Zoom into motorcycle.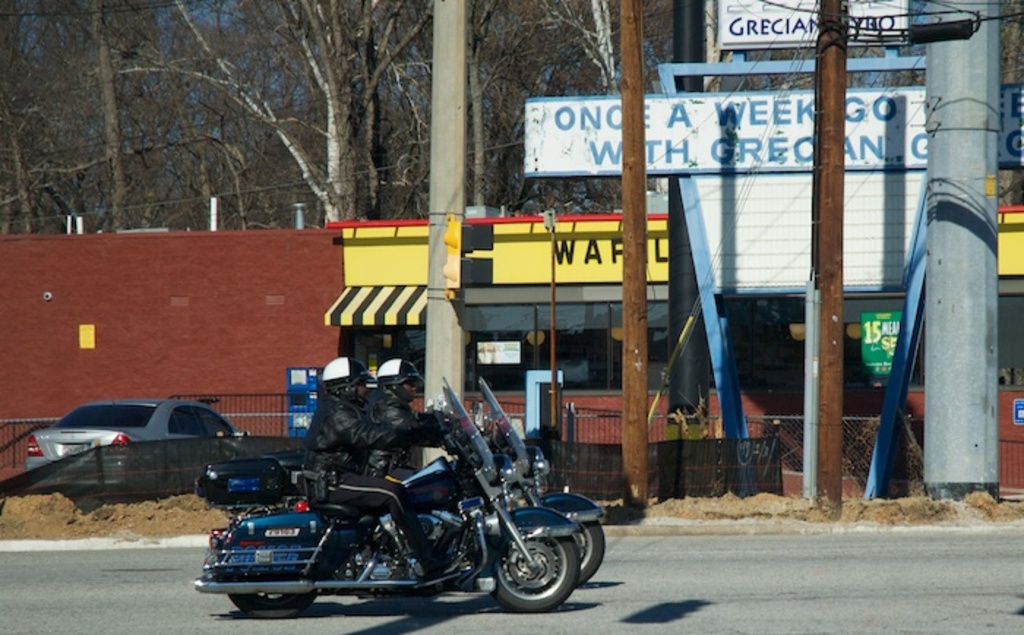
Zoom target: <region>195, 376, 582, 623</region>.
